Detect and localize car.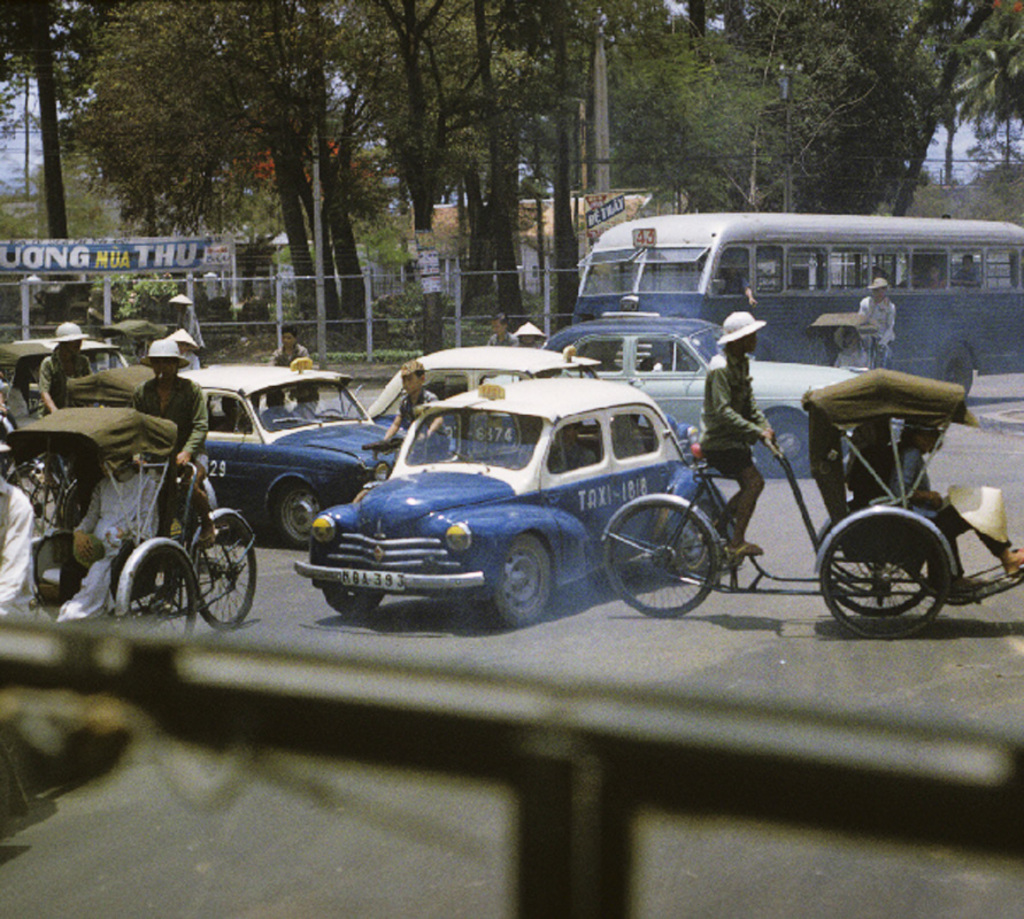
Localized at l=182, t=364, r=410, b=546.
